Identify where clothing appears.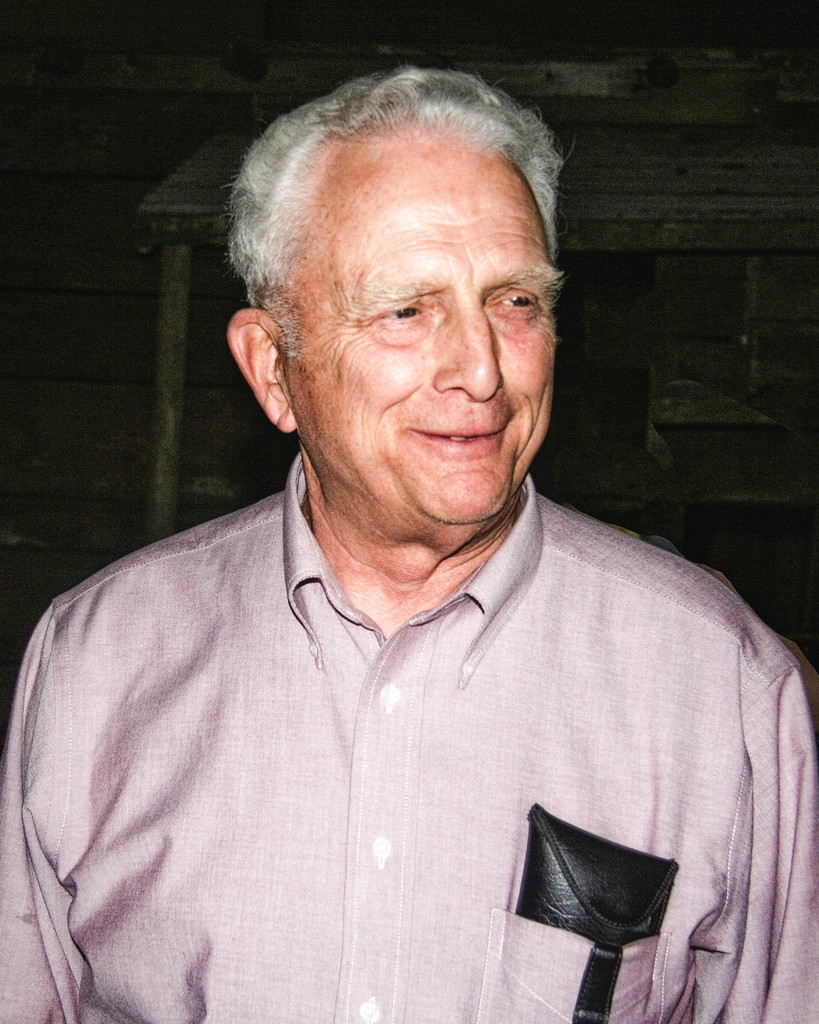
Appears at crop(33, 475, 789, 986).
